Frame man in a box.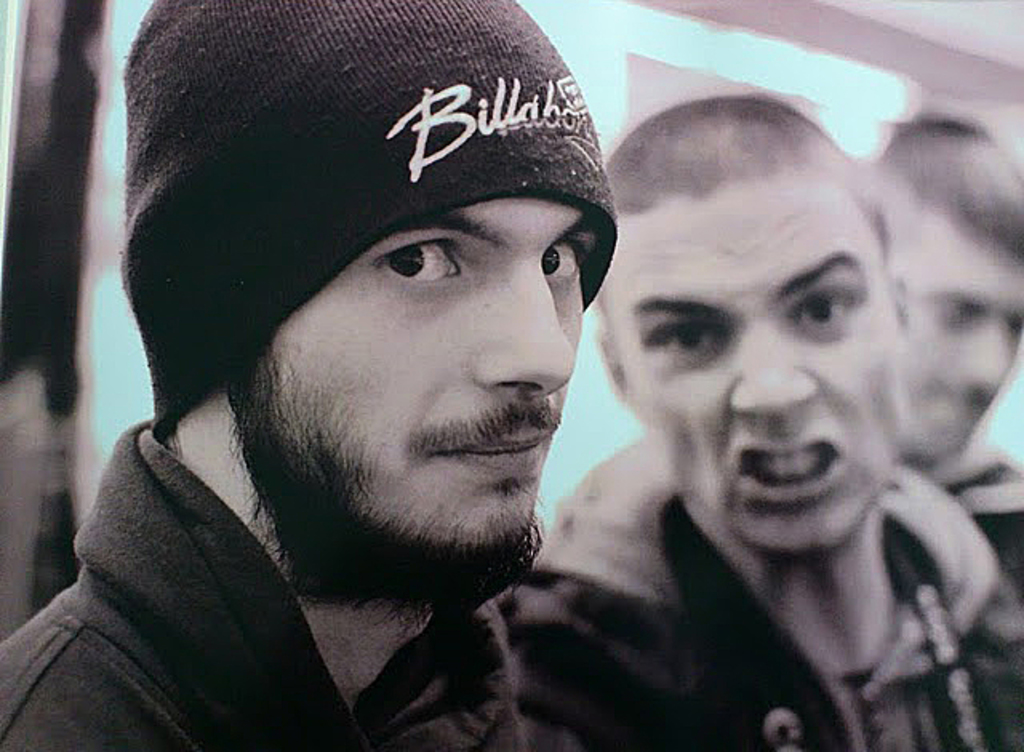
538,96,1022,750.
